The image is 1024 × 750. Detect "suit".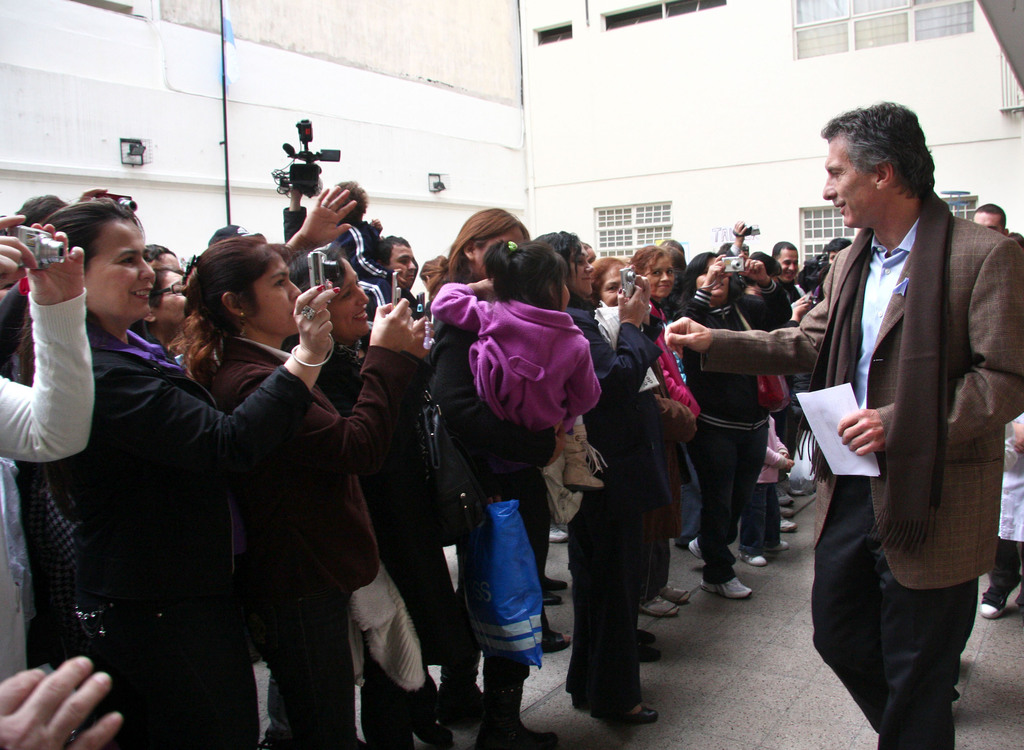
Detection: {"left": 204, "top": 335, "right": 430, "bottom": 746}.
